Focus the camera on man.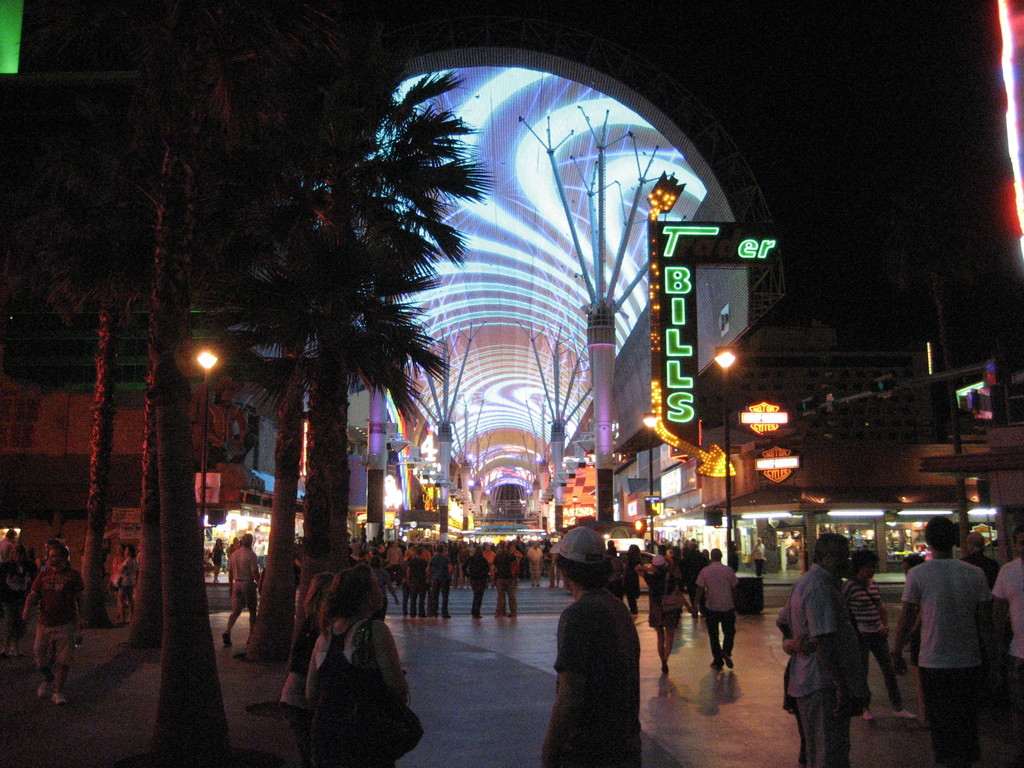
Focus region: box=[694, 545, 738, 671].
